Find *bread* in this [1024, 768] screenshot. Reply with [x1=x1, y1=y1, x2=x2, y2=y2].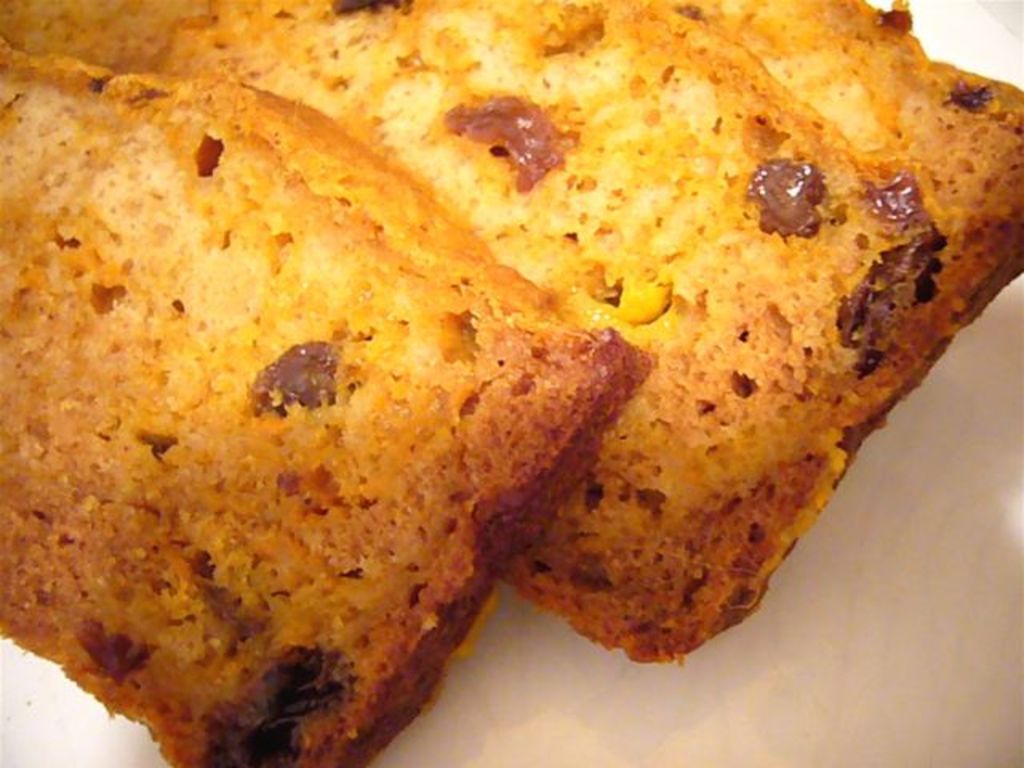
[x1=0, y1=37, x2=646, y2=766].
